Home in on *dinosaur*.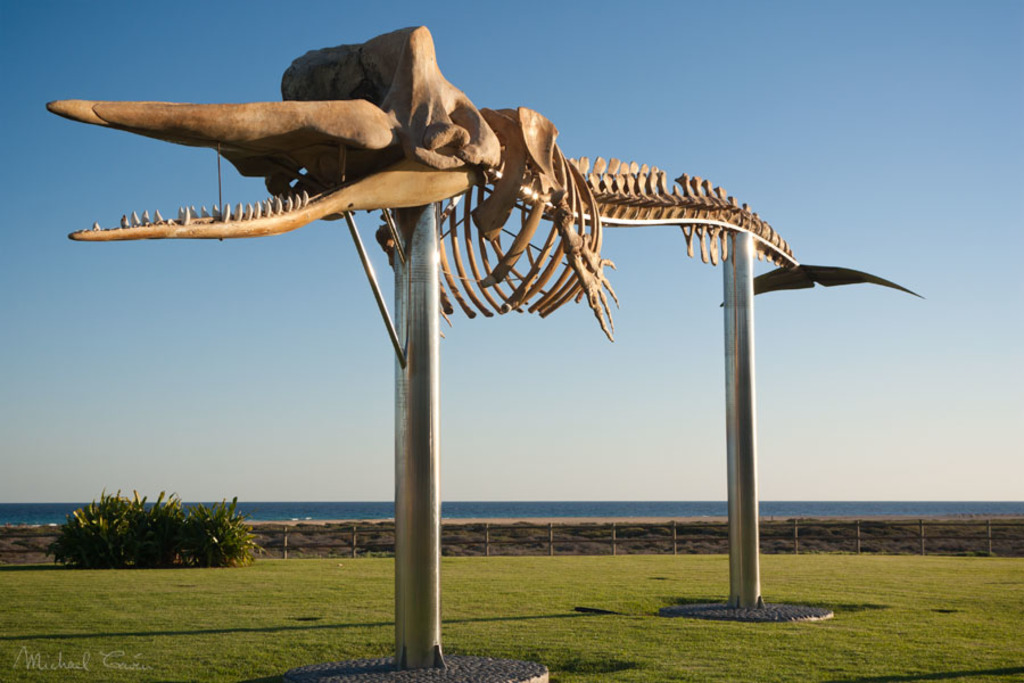
Homed in at box(39, 52, 839, 352).
